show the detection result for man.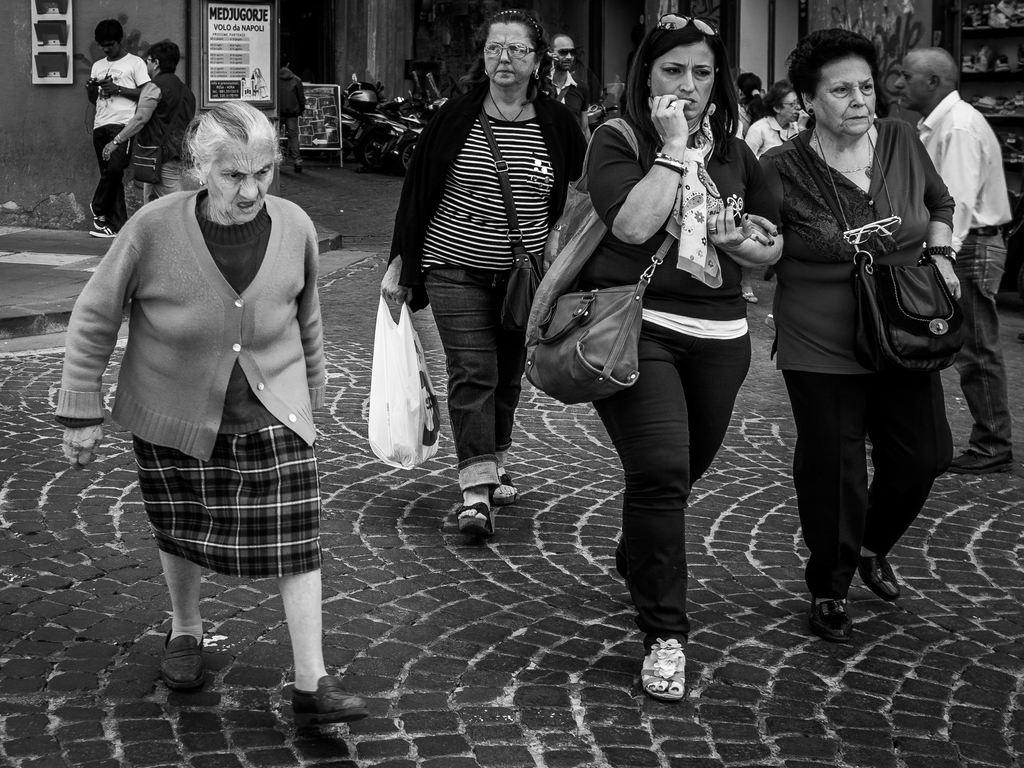
rect(544, 22, 589, 141).
